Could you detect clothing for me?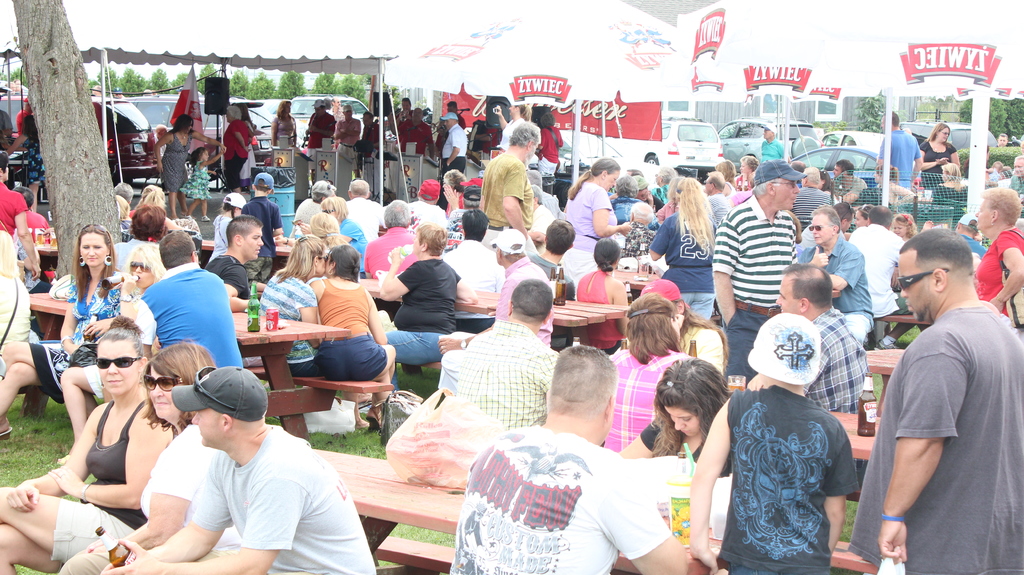
Detection result: (506,253,552,350).
